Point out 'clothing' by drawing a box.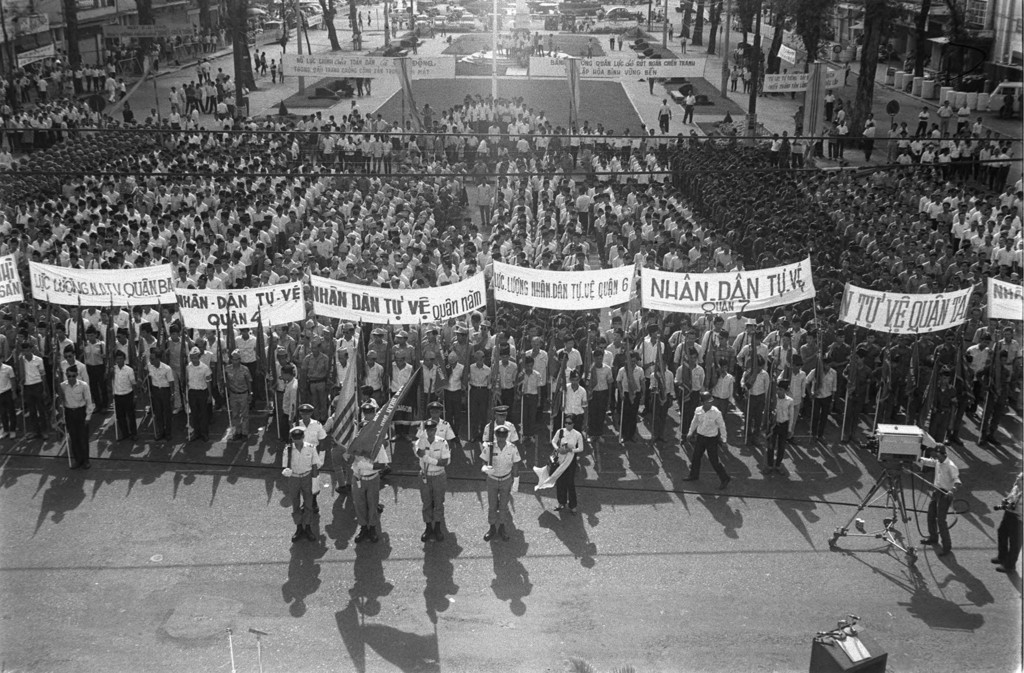
detection(331, 335, 361, 365).
